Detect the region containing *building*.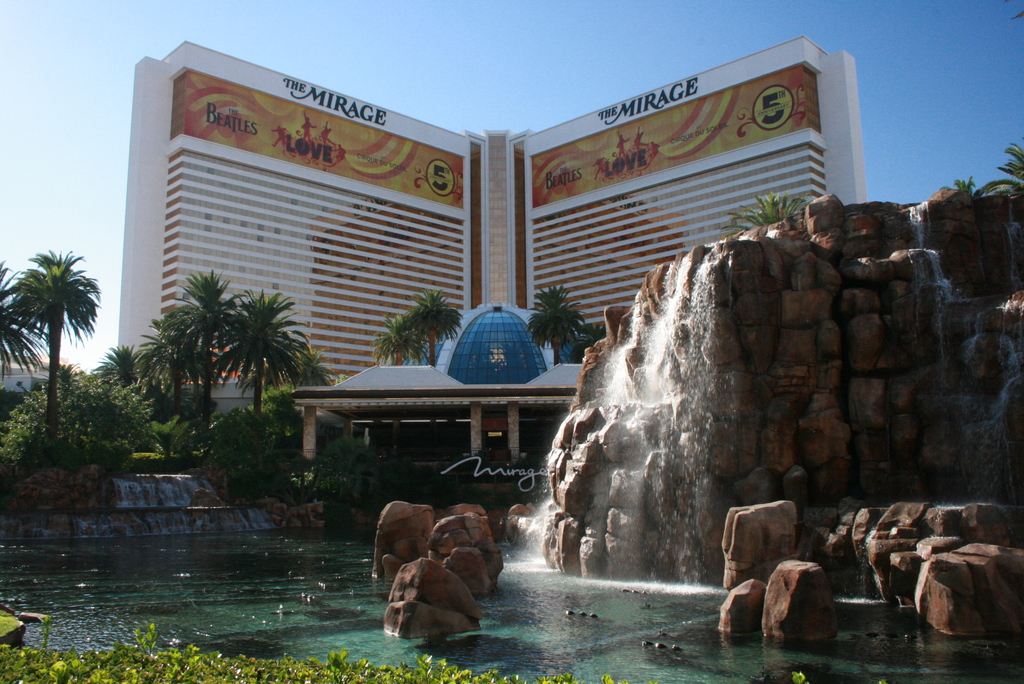
box=[118, 36, 866, 461].
